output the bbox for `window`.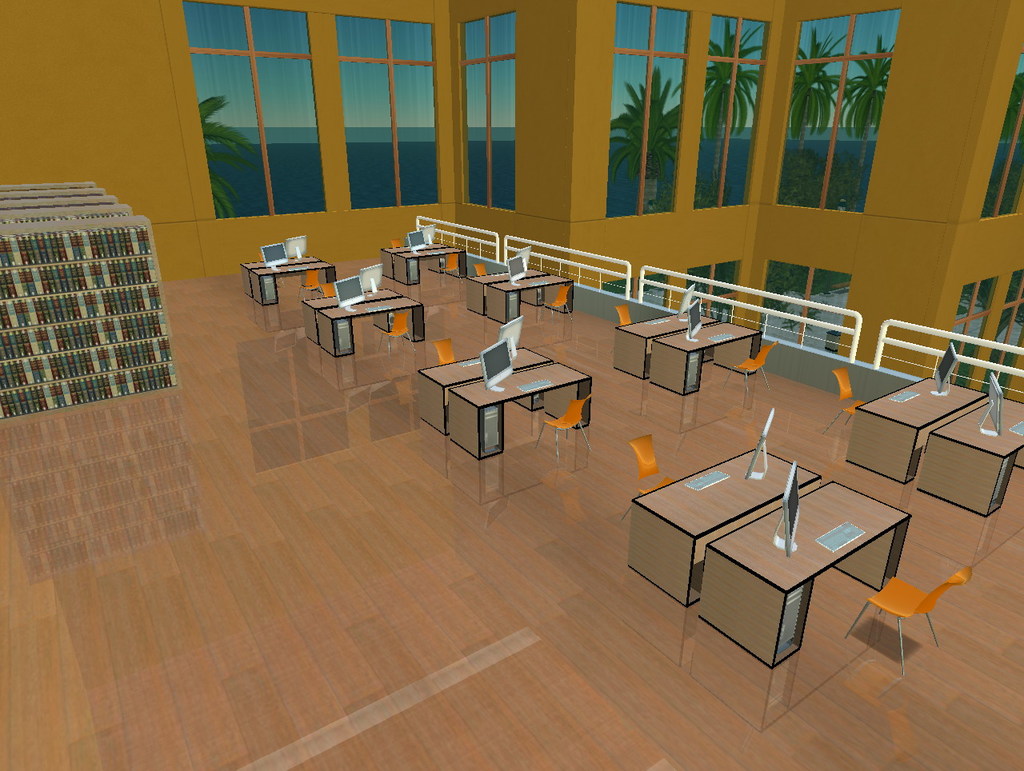
bbox(461, 12, 516, 214).
